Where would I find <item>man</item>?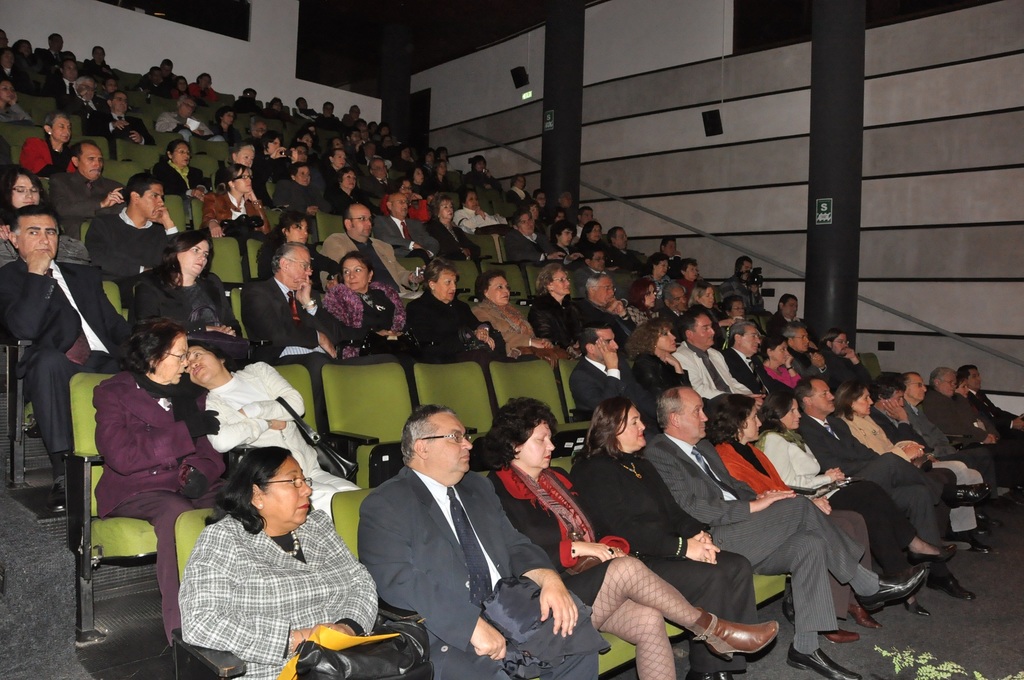
At (left=575, top=245, right=625, bottom=298).
